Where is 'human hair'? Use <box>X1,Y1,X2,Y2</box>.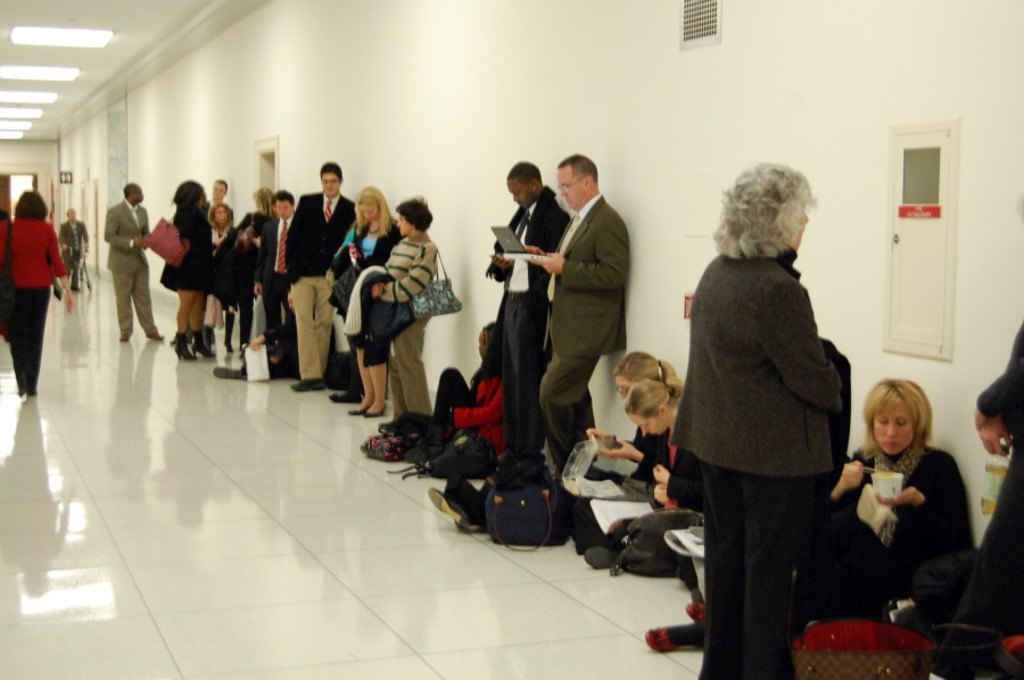
<box>255,185,280,223</box>.
